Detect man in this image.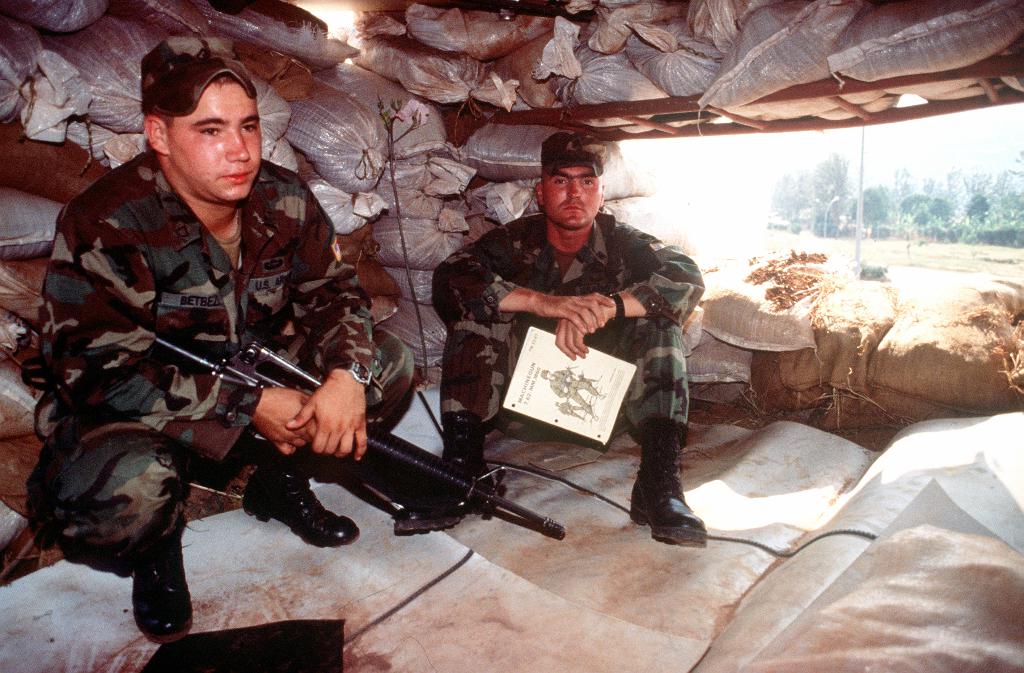
Detection: <region>20, 31, 419, 640</region>.
